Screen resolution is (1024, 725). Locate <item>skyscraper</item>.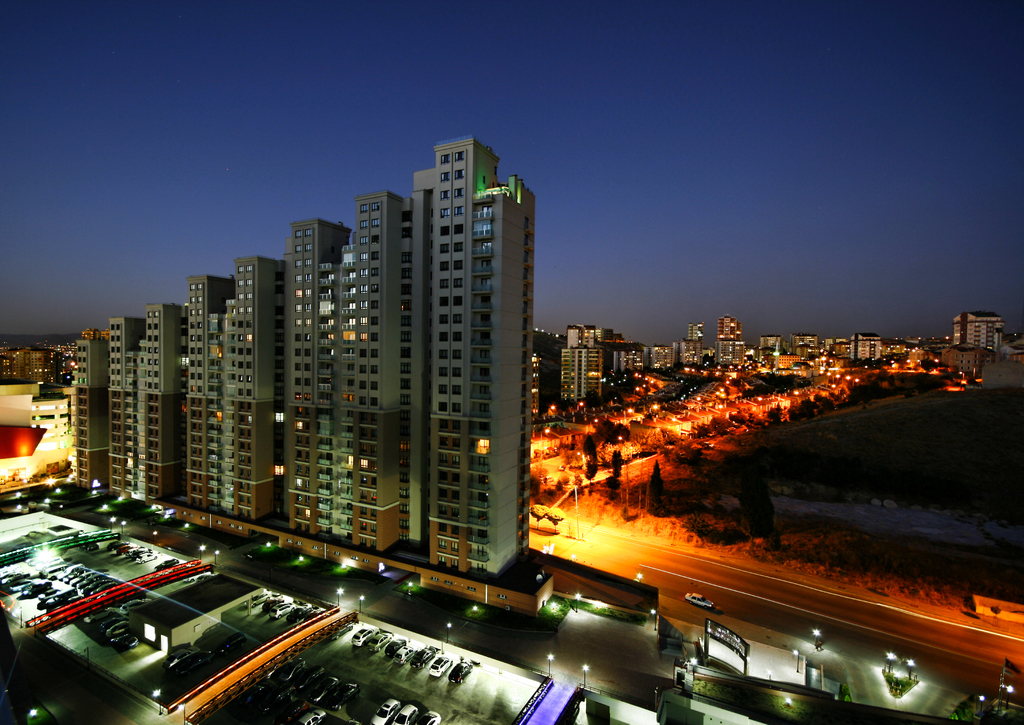
(left=584, top=373, right=639, bottom=406).
